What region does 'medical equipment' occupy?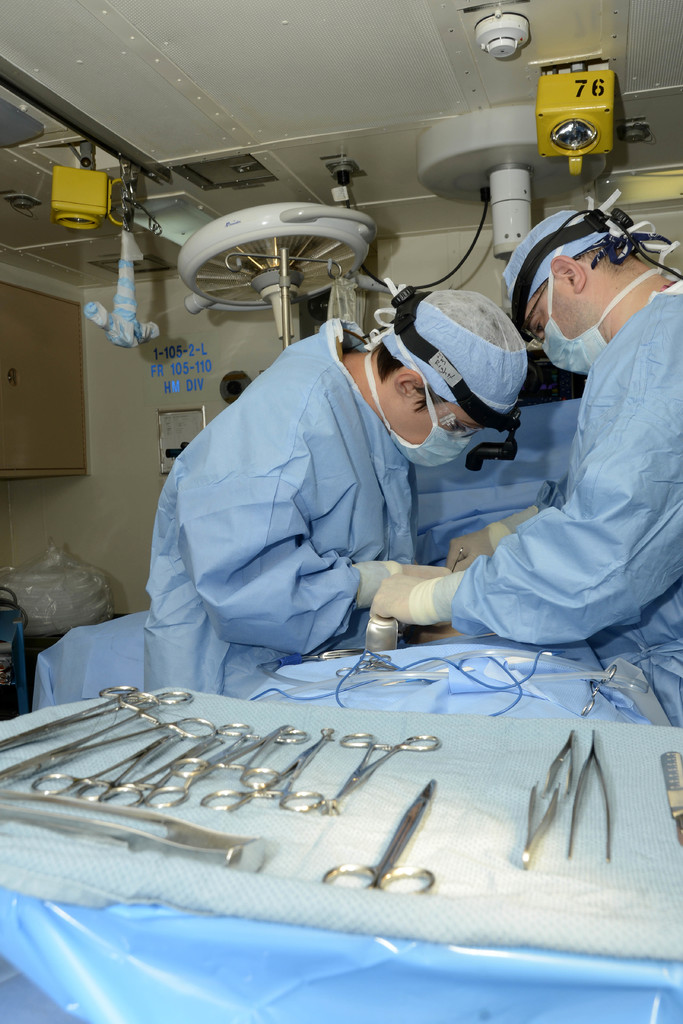
[440,550,463,588].
